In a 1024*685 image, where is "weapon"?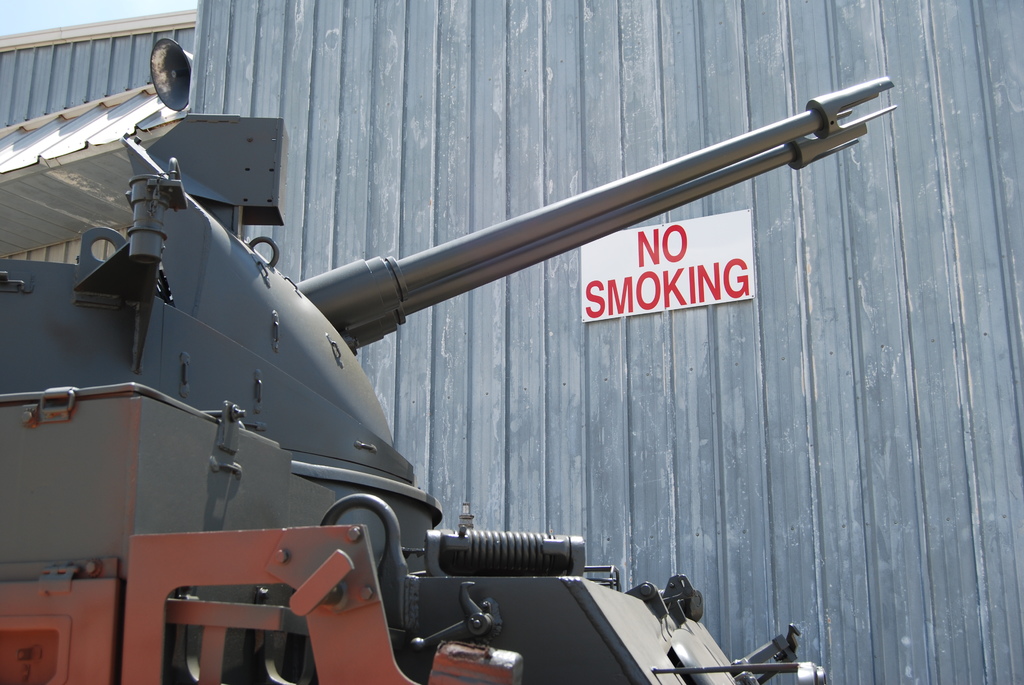
box=[0, 74, 899, 684].
